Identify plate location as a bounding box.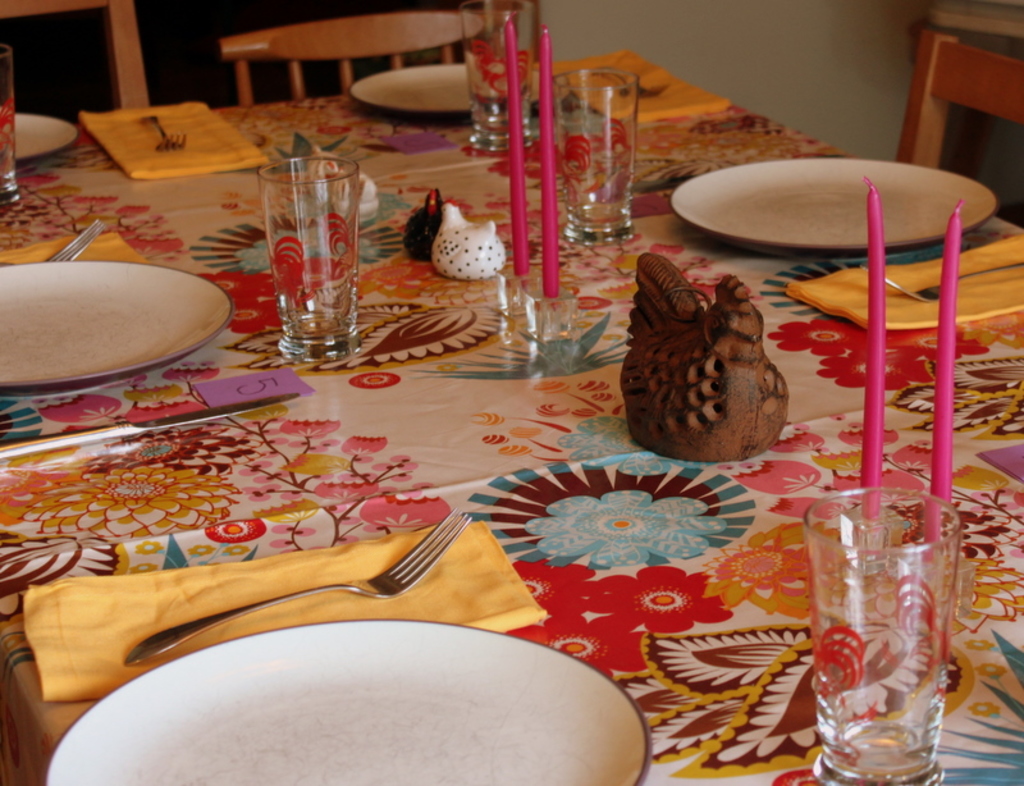
0, 255, 229, 397.
